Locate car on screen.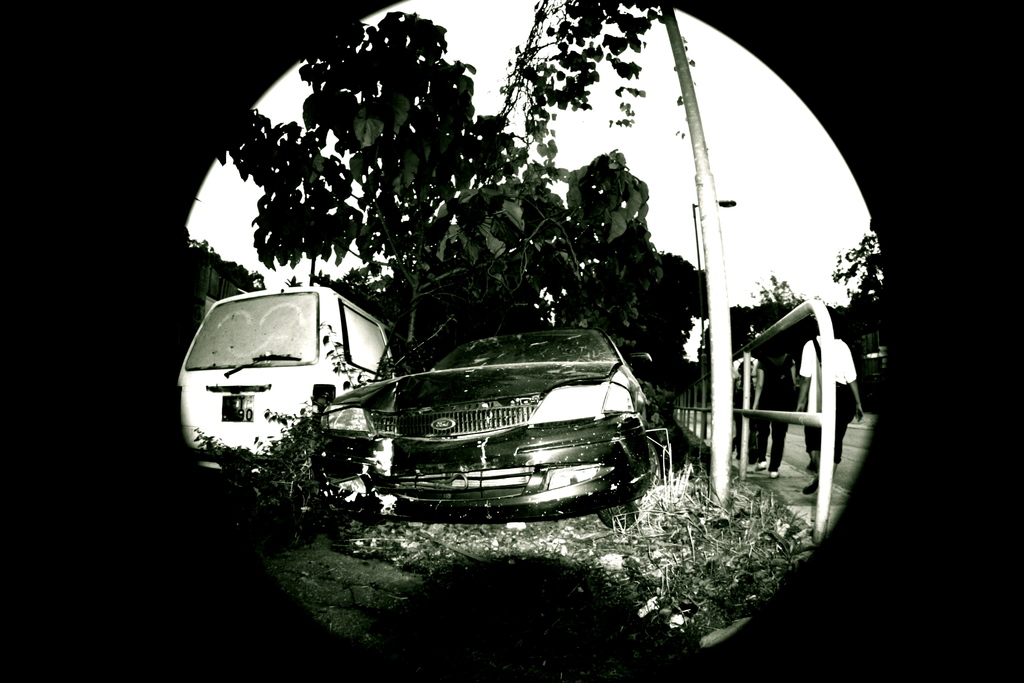
On screen at [305, 320, 709, 520].
